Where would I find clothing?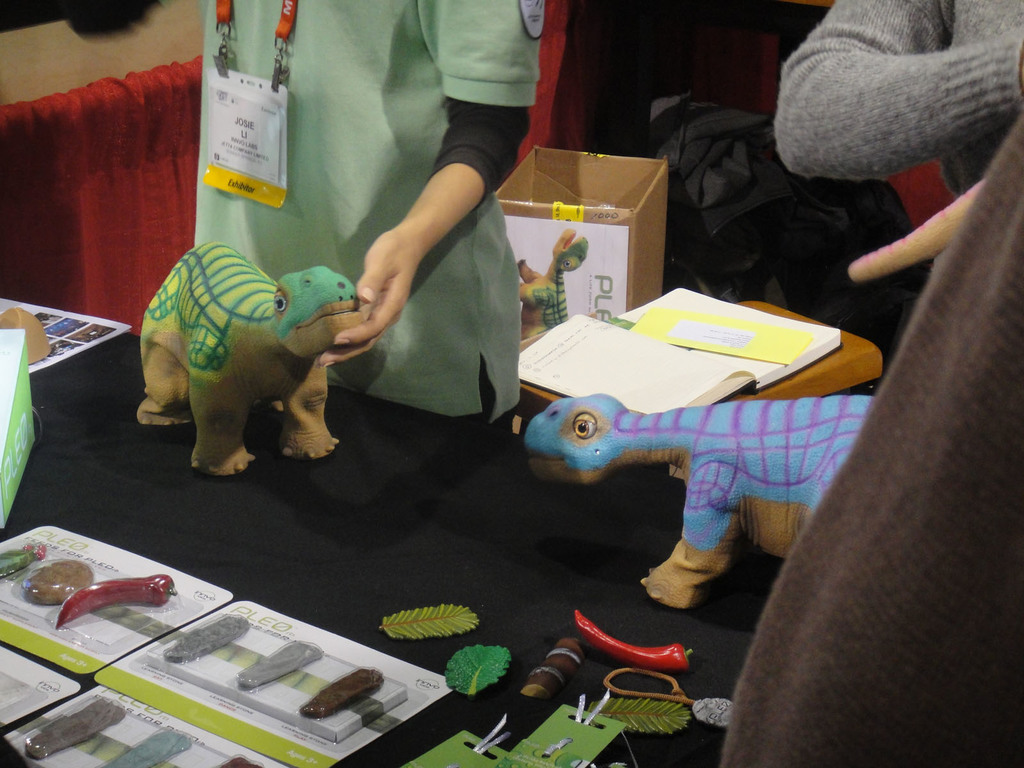
At left=727, top=130, right=1013, bottom=767.
